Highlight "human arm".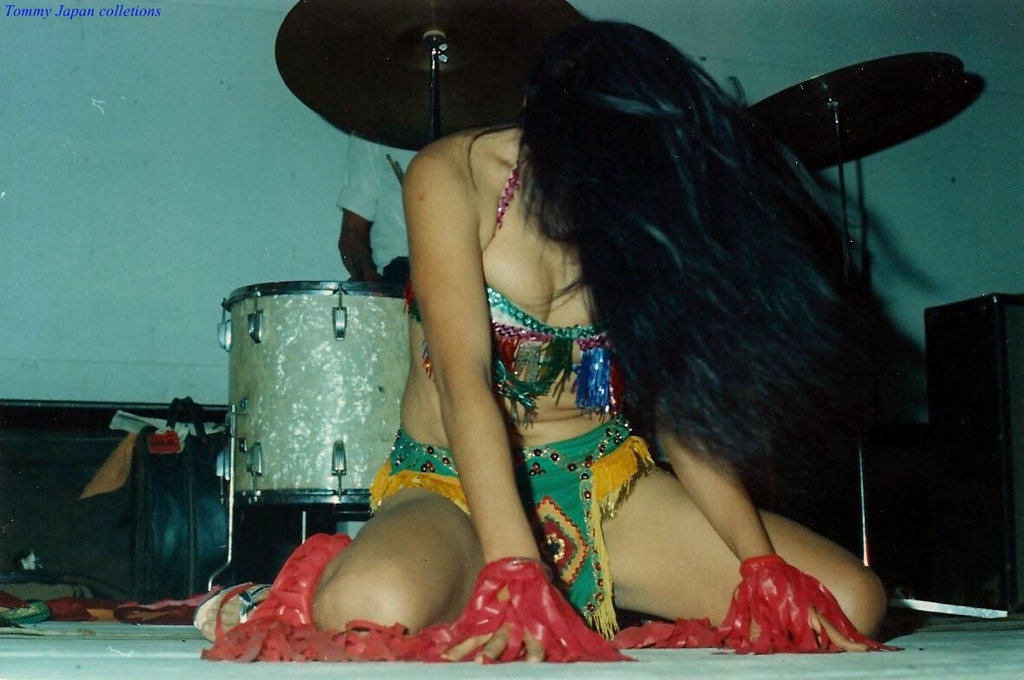
Highlighted region: BBox(644, 239, 872, 652).
